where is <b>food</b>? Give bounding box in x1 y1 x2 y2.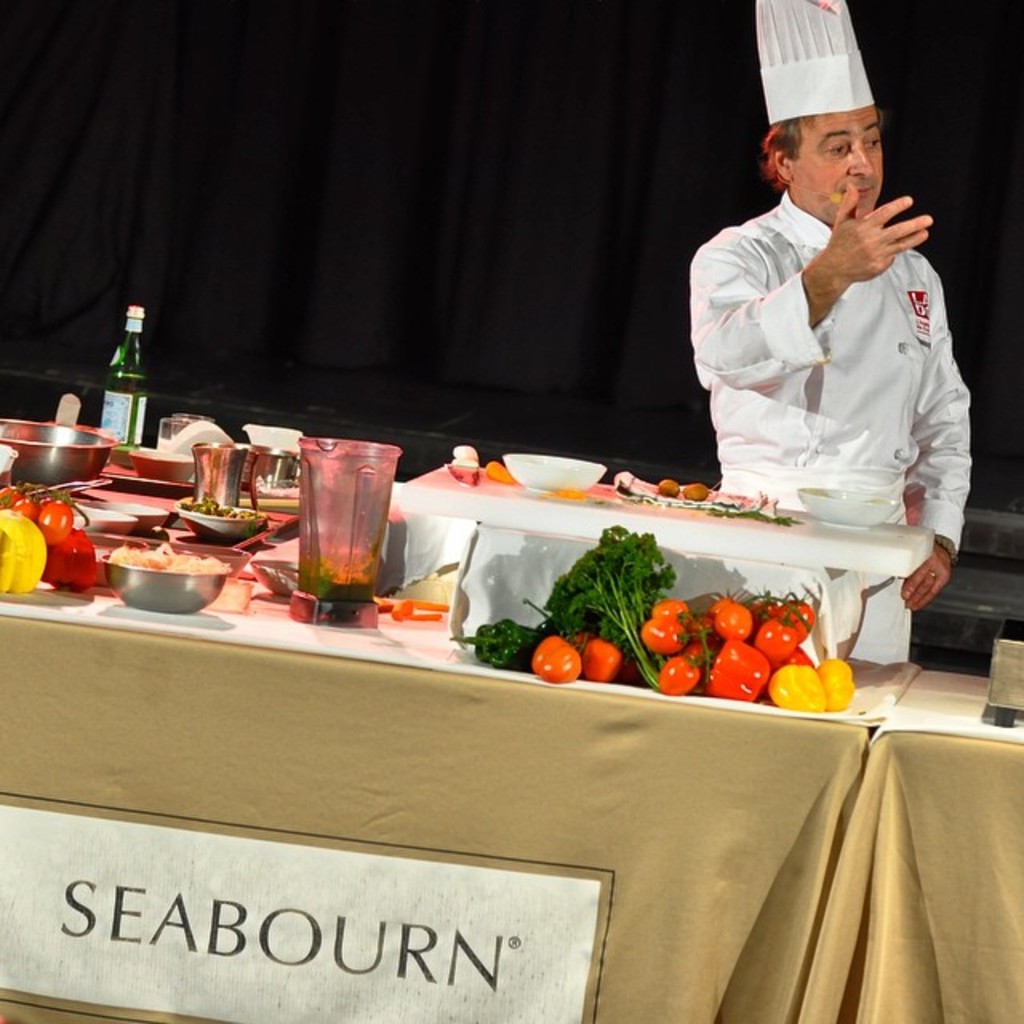
448 611 542 667.
